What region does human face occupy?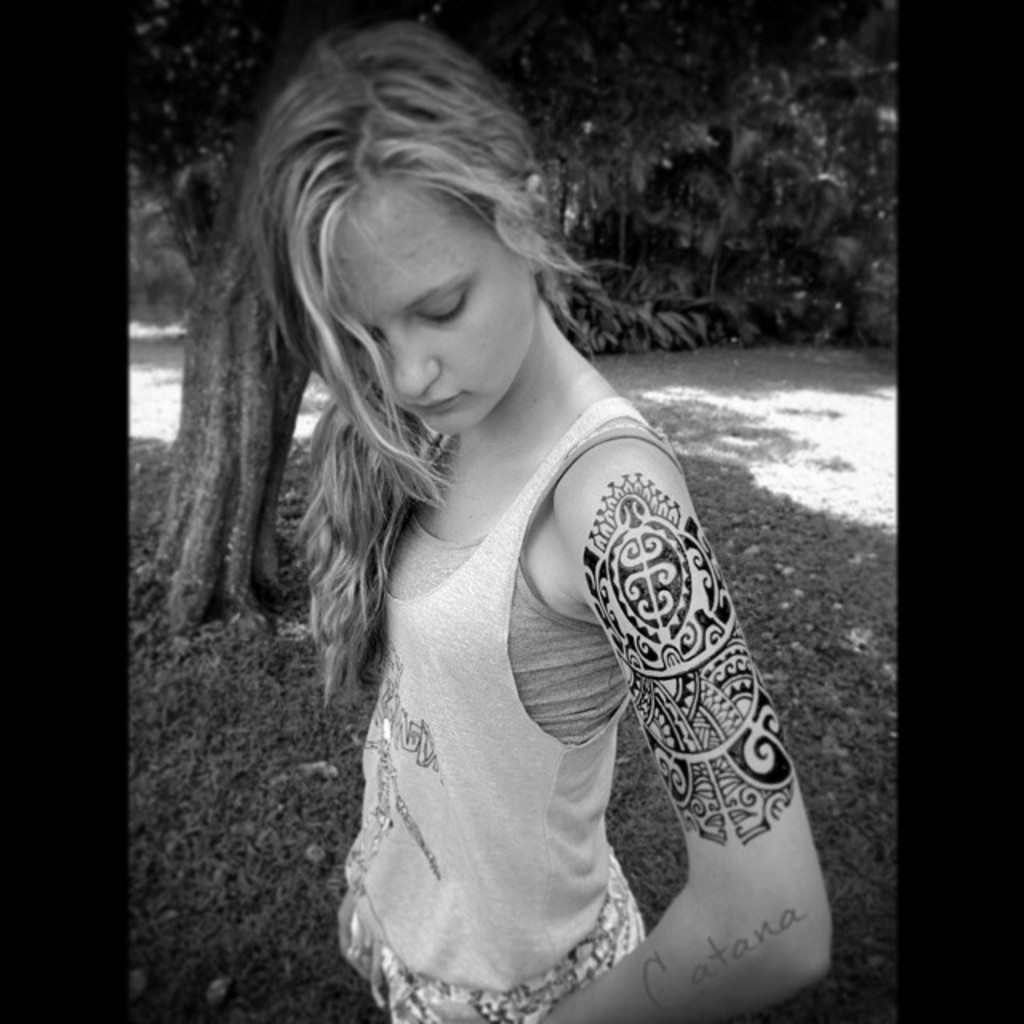
l=339, t=187, r=528, b=434.
